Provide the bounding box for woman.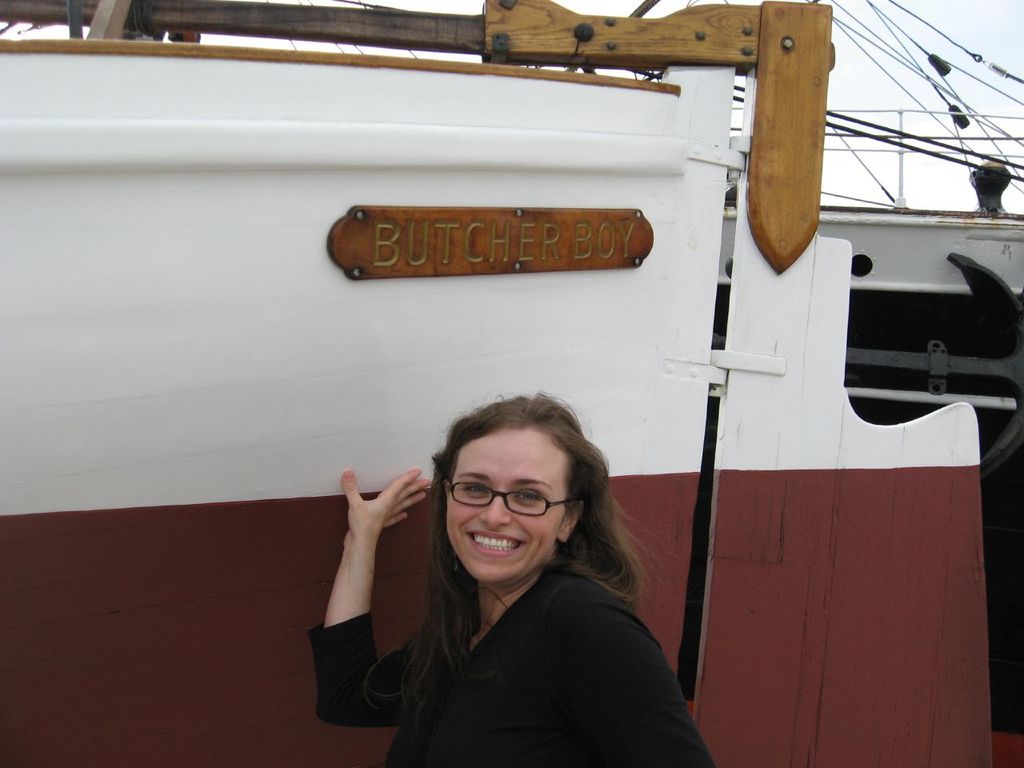
bbox(306, 388, 724, 767).
